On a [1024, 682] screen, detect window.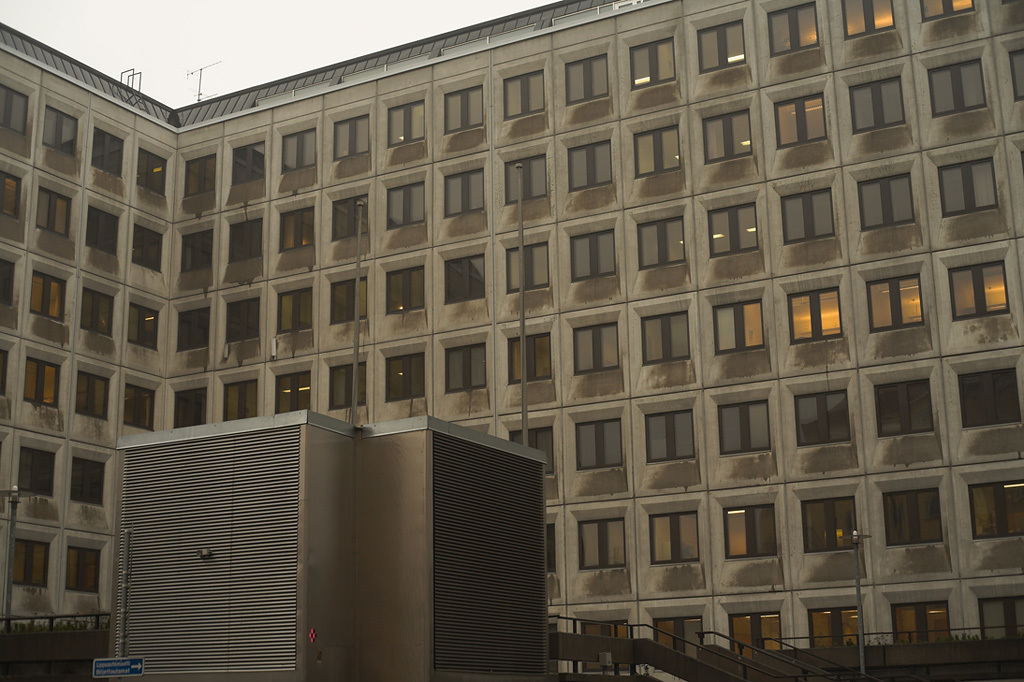
(left=546, top=523, right=560, bottom=576).
